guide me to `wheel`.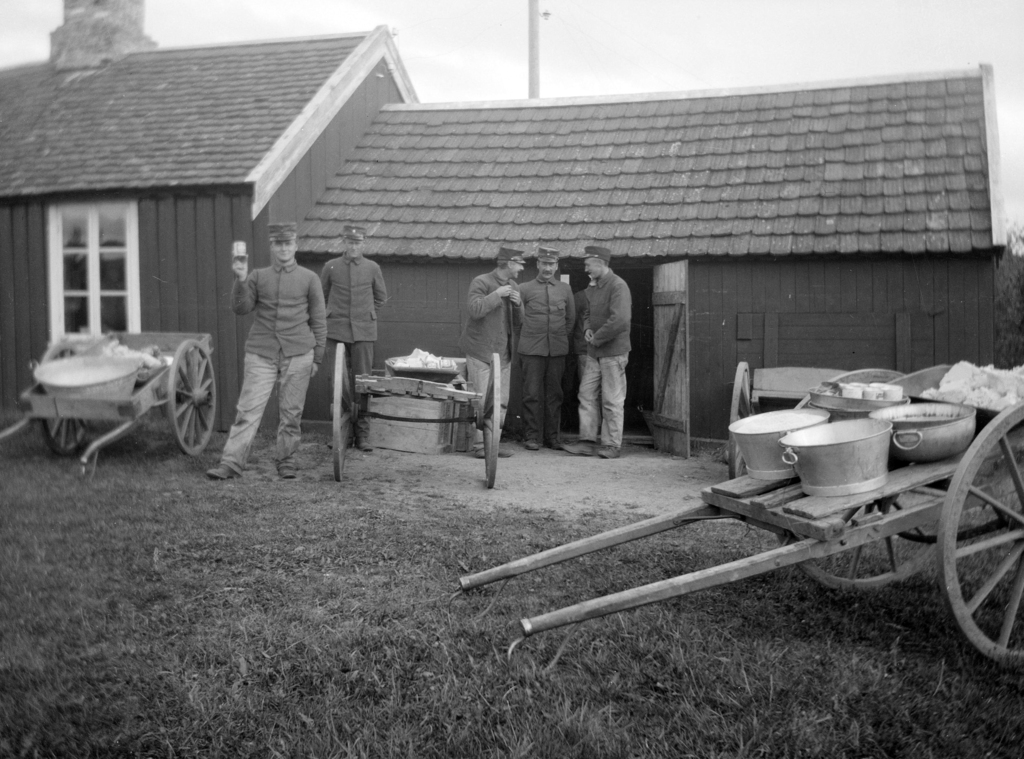
Guidance: bbox=[482, 354, 500, 485].
